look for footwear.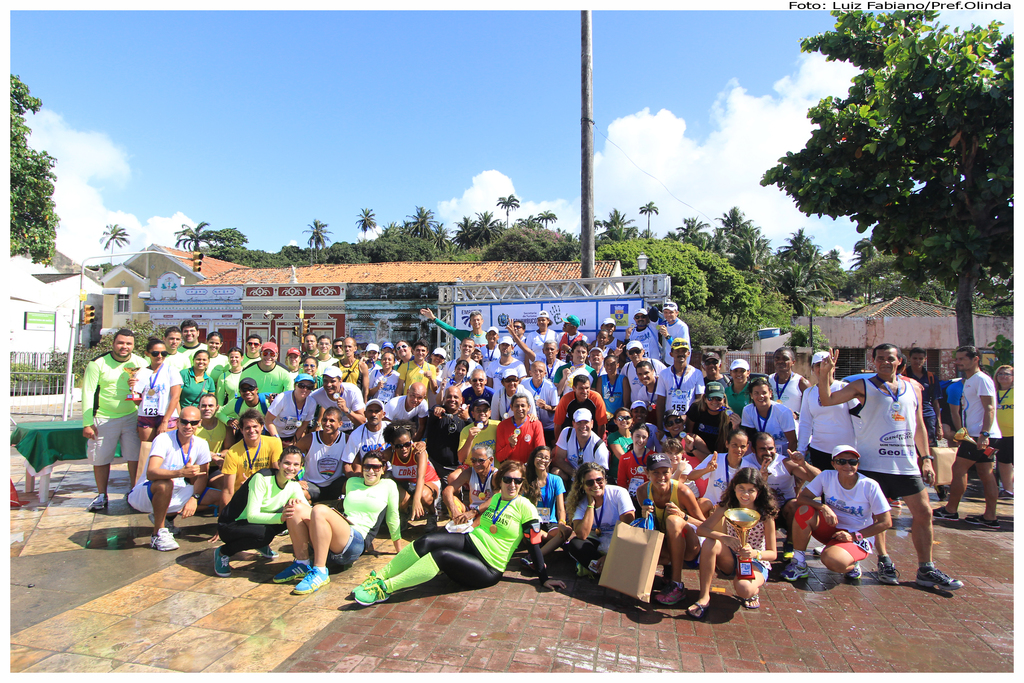
Found: region(924, 500, 964, 522).
